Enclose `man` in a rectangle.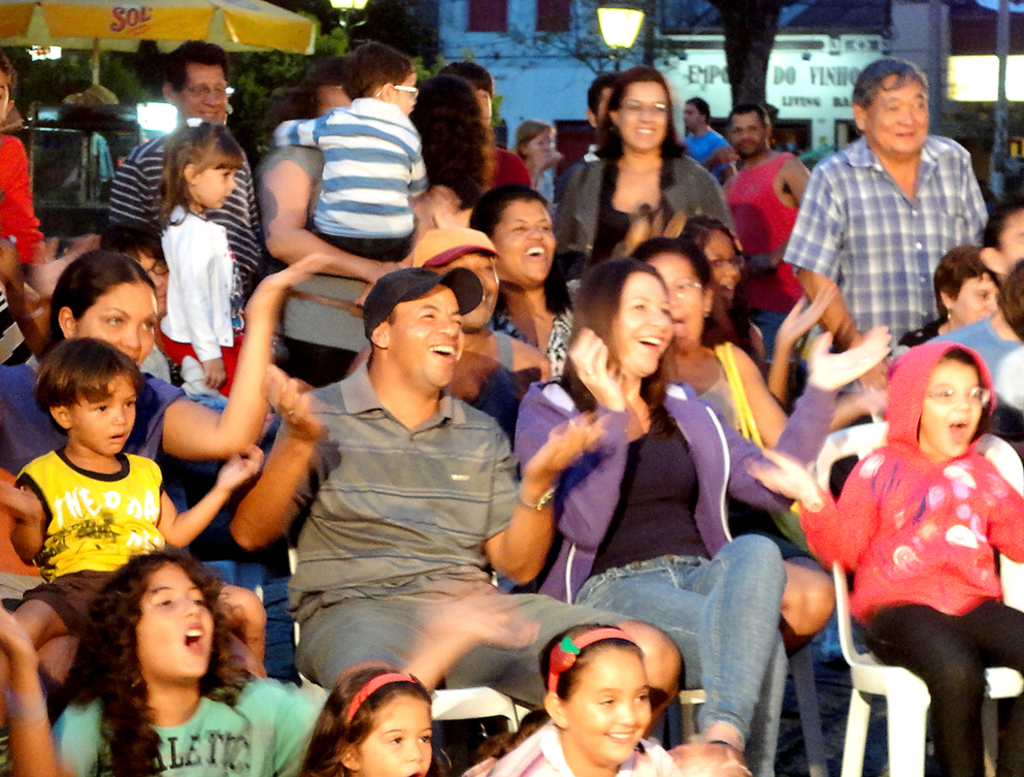
[x1=92, y1=45, x2=294, y2=305].
